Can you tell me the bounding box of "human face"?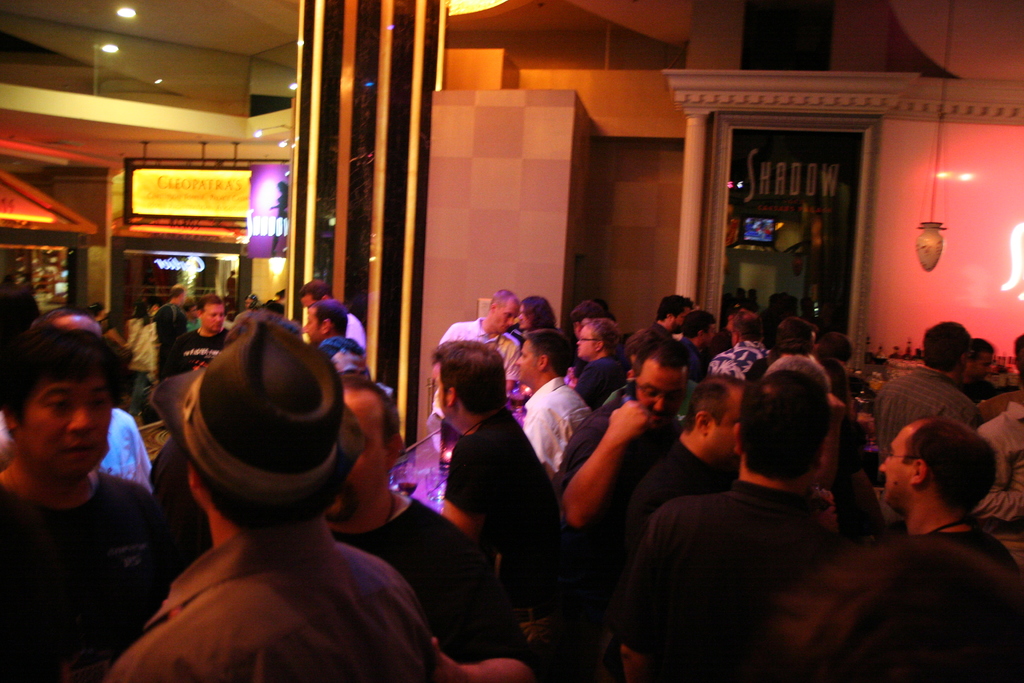
bbox=[189, 304, 200, 320].
